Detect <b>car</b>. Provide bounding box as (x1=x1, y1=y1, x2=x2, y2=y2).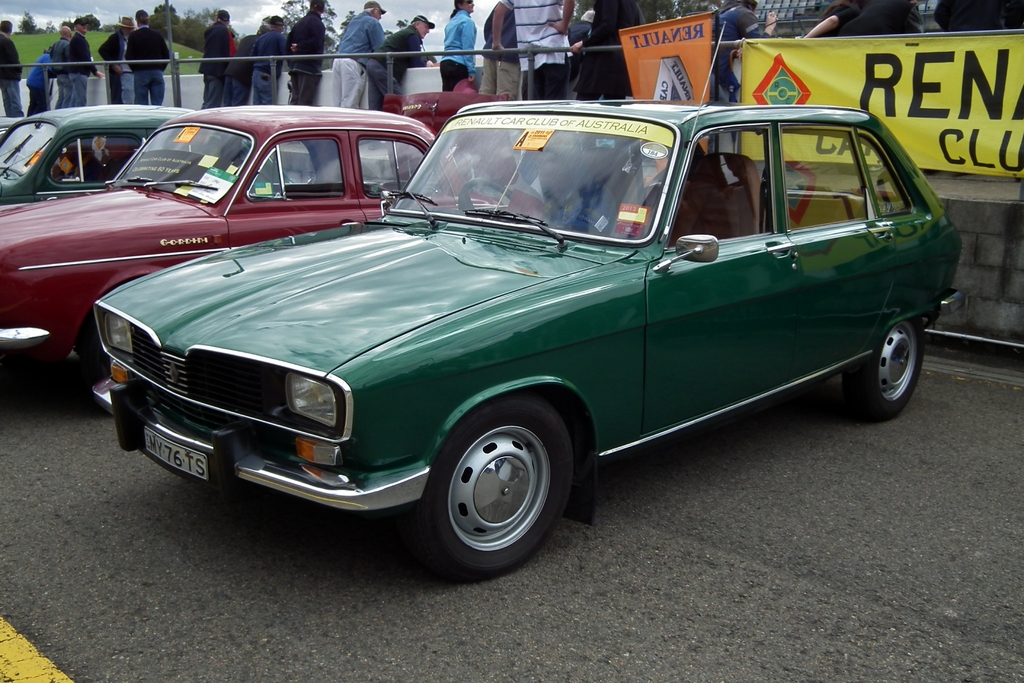
(x1=92, y1=22, x2=966, y2=580).
